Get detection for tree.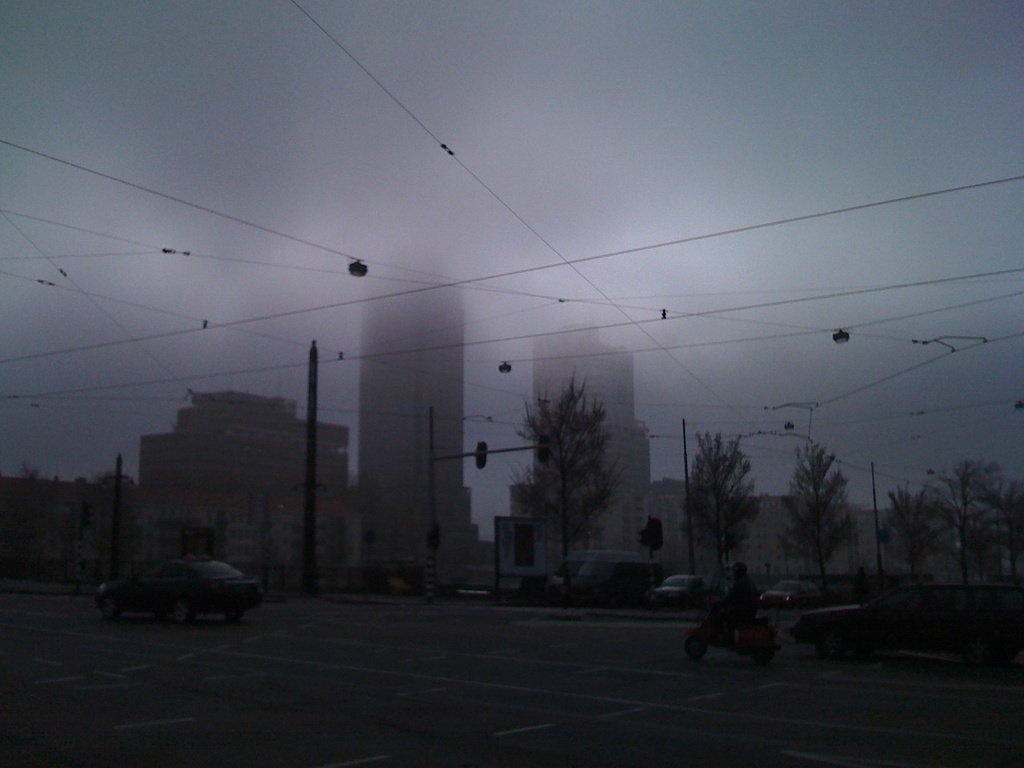
Detection: {"left": 884, "top": 460, "right": 947, "bottom": 598}.
